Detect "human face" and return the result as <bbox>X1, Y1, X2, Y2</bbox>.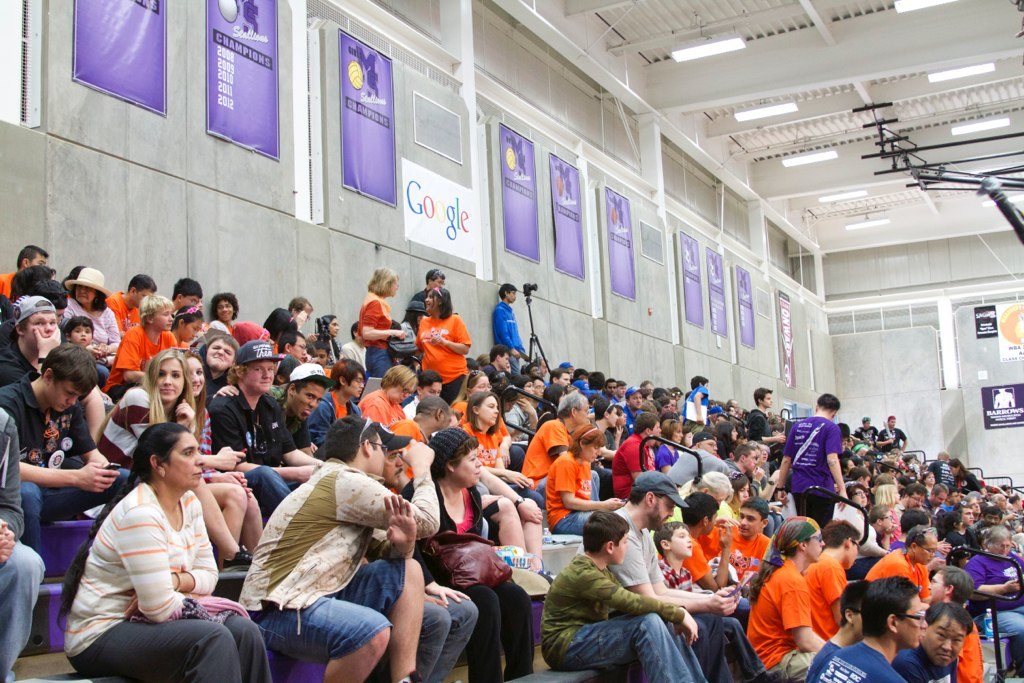
<bbox>504, 288, 516, 304</bbox>.
